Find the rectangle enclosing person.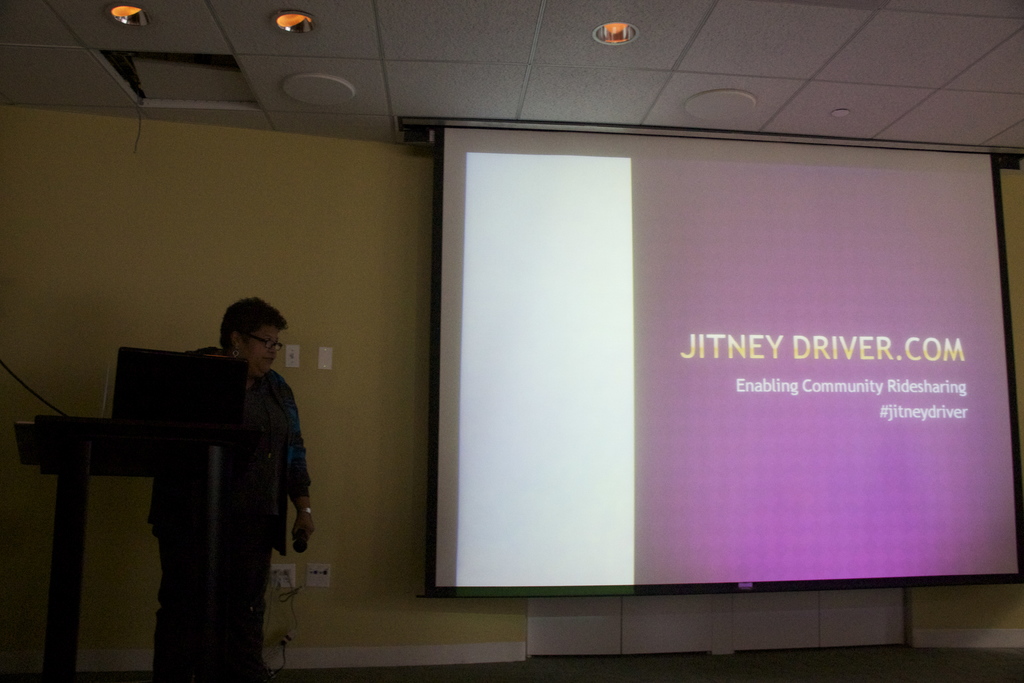
194 292 301 643.
